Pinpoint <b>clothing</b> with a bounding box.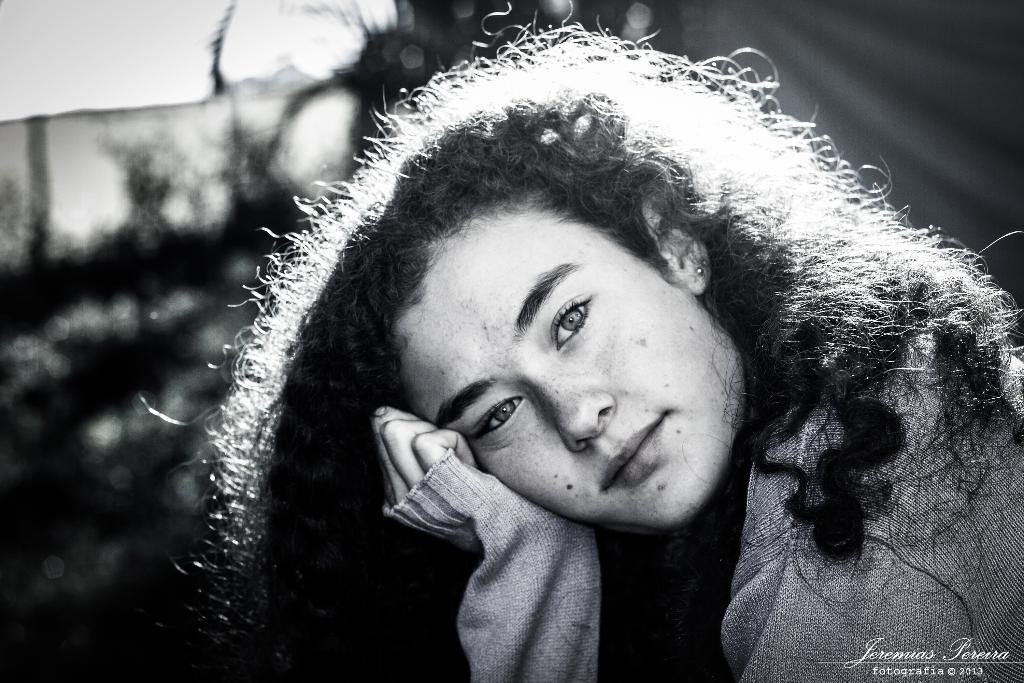
left=381, top=323, right=1023, bottom=682.
